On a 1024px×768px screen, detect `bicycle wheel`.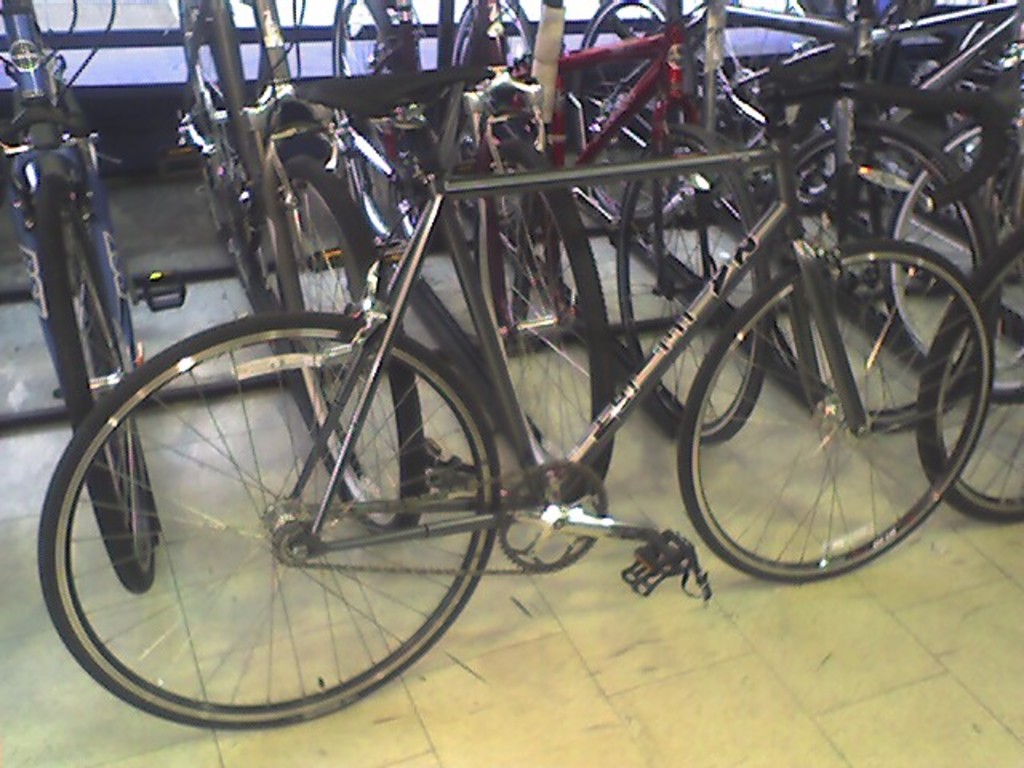
[left=682, top=243, right=1000, bottom=576].
